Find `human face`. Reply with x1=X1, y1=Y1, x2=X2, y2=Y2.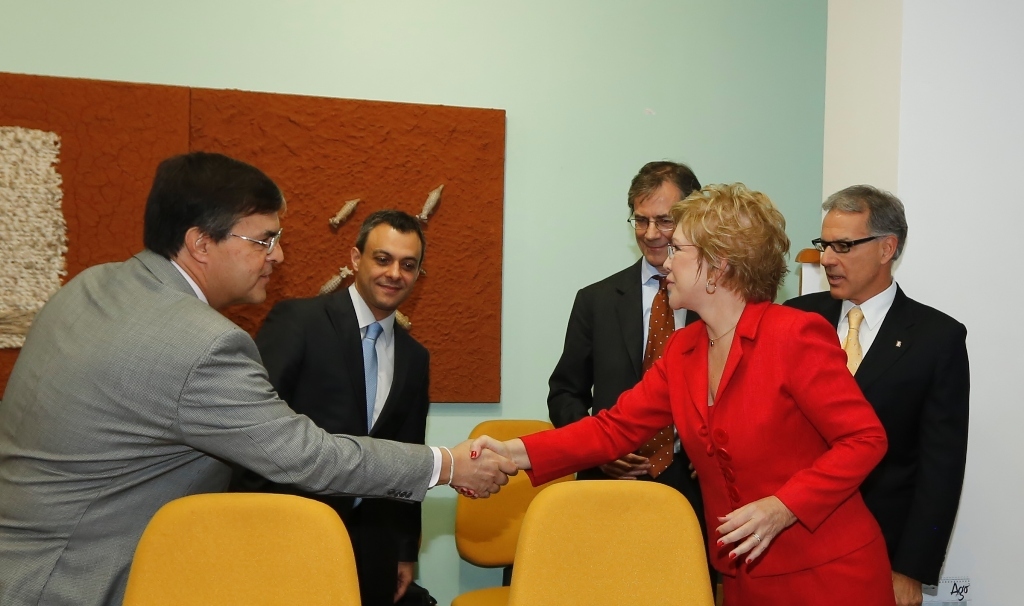
x1=822, y1=210, x2=883, y2=298.
